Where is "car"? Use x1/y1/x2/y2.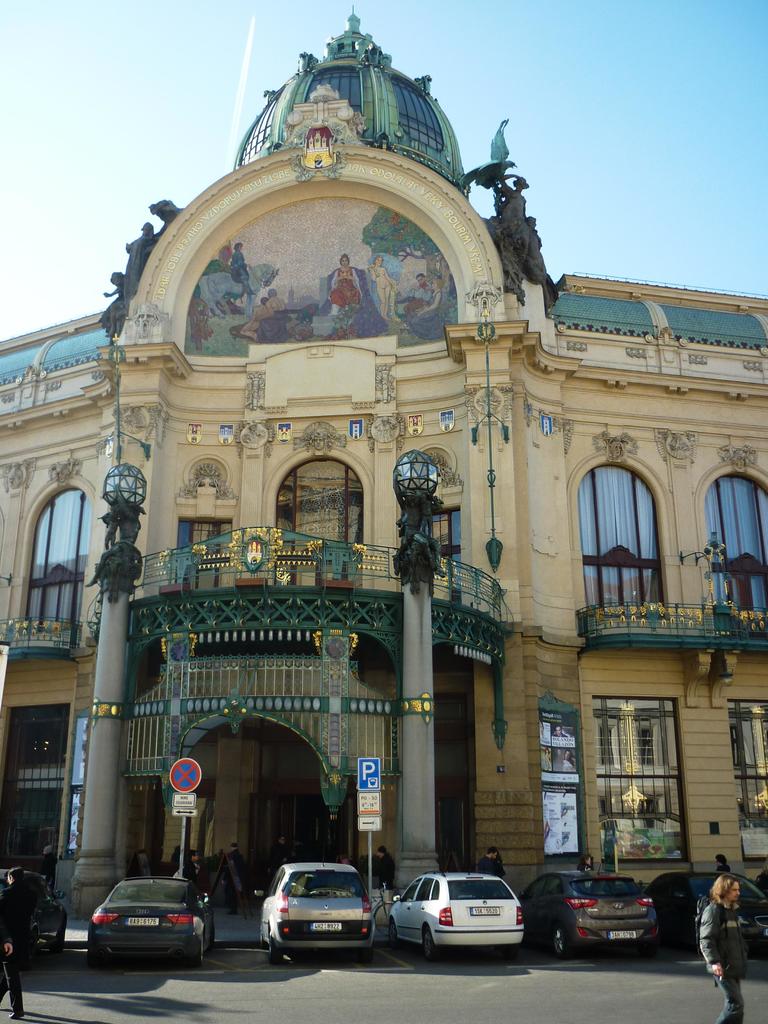
388/861/525/956.
